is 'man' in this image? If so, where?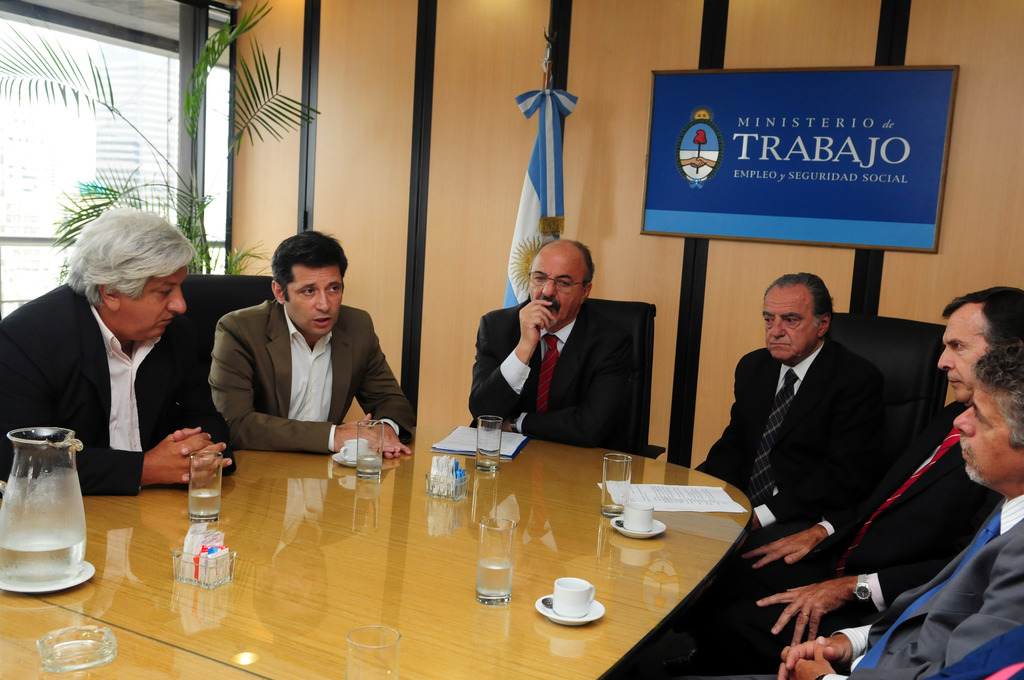
Yes, at <bbox>682, 271, 883, 632</bbox>.
